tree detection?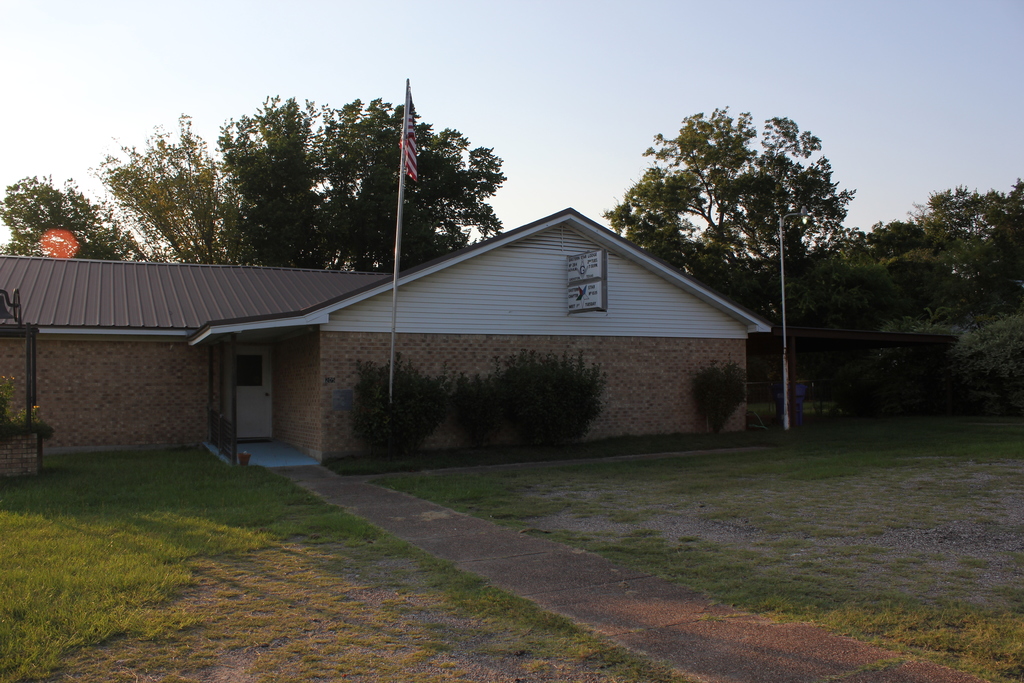
[left=604, top=95, right=854, bottom=304]
